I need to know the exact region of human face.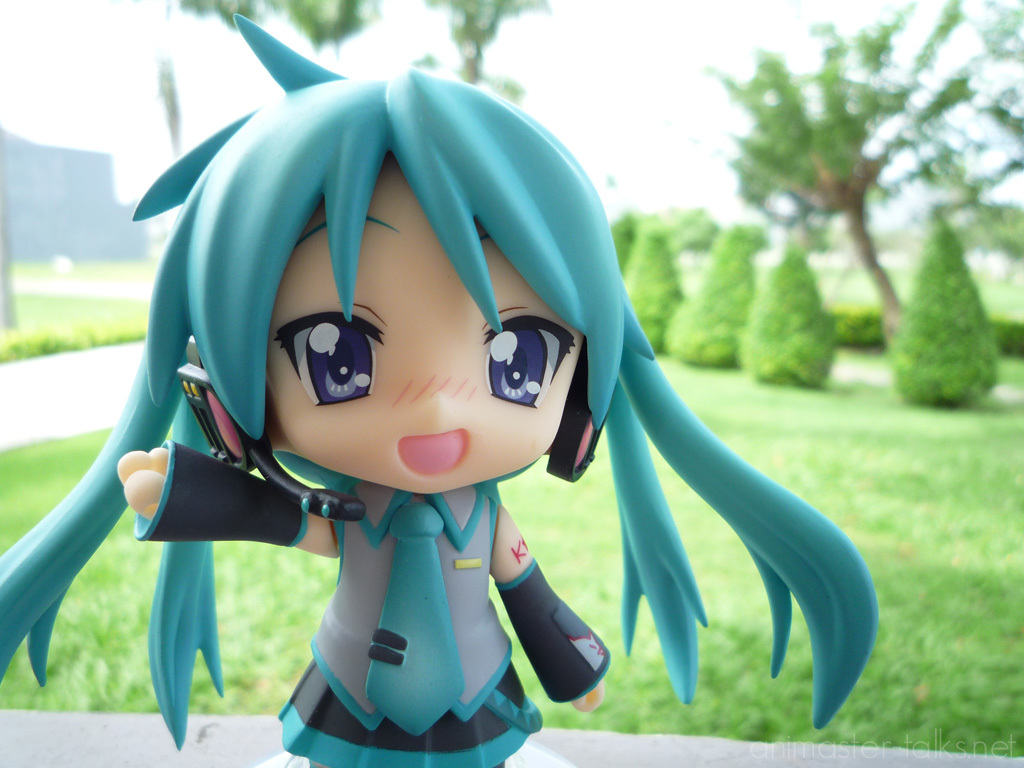
Region: rect(269, 160, 588, 492).
